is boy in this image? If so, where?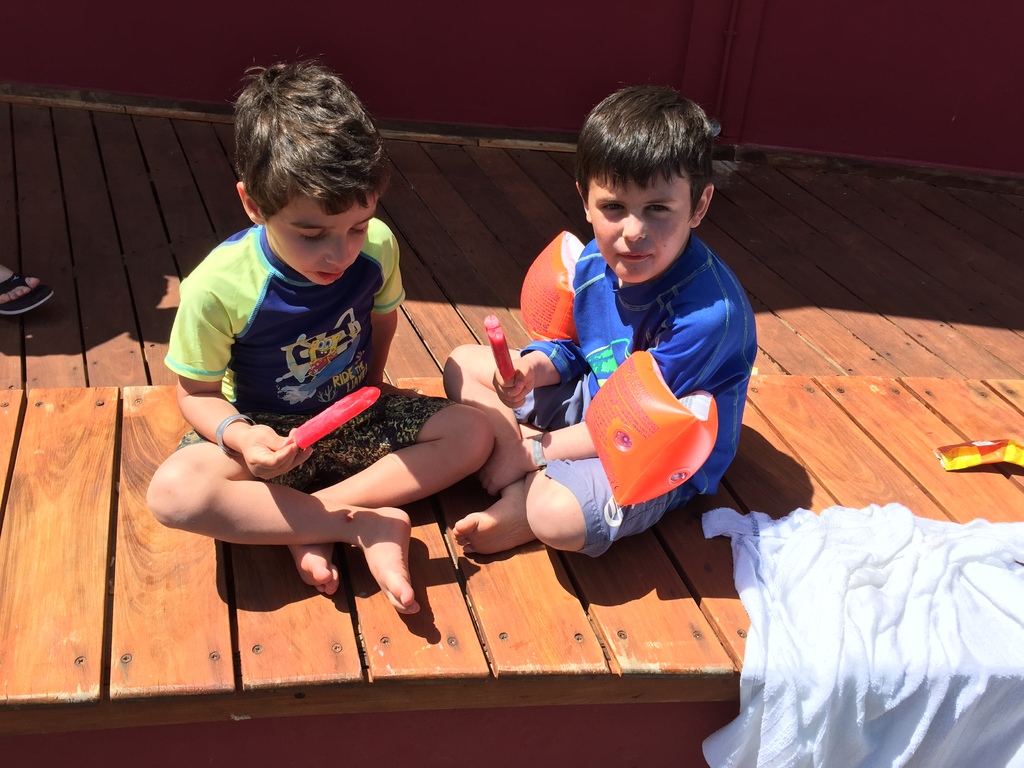
Yes, at (444, 81, 761, 572).
